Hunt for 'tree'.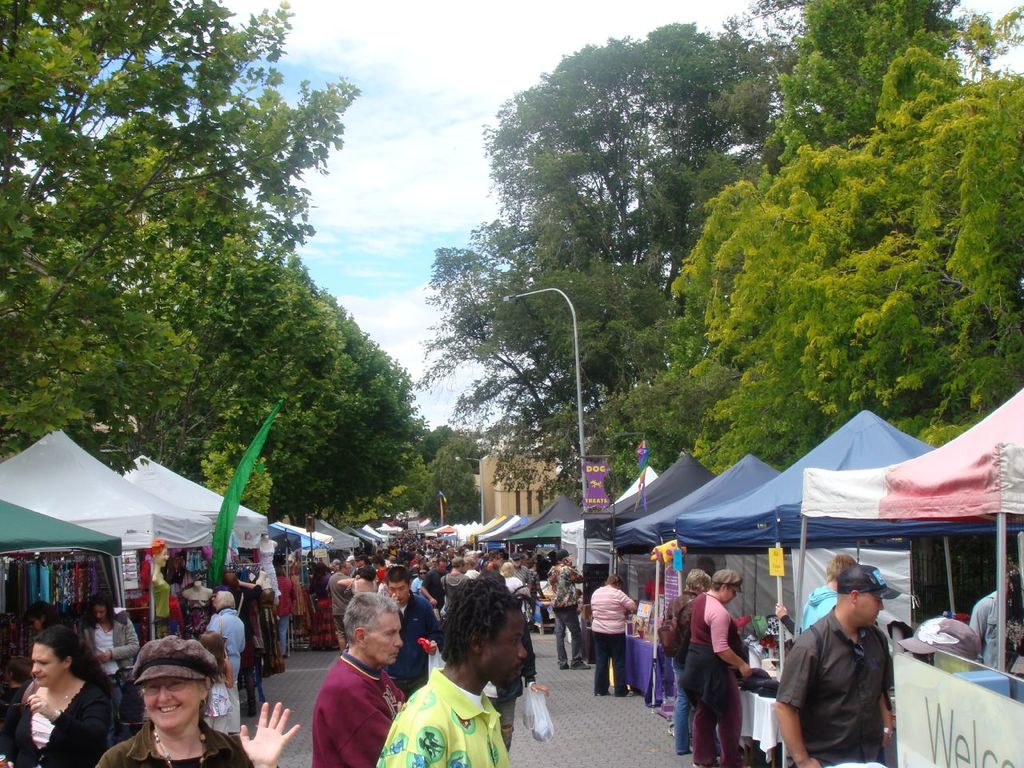
Hunted down at region(408, 22, 800, 510).
